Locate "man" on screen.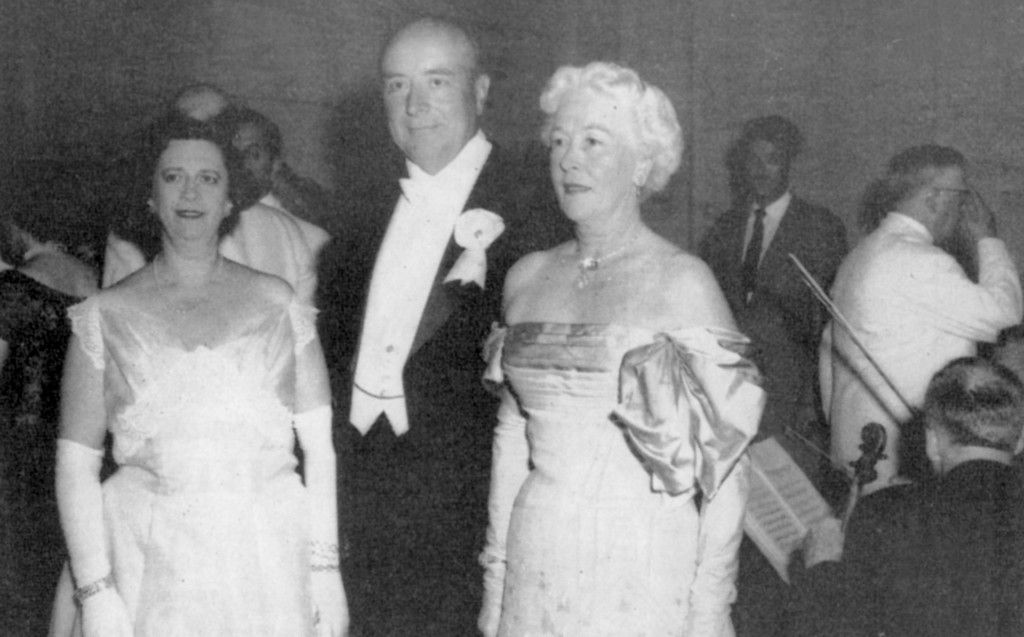
On screen at 700,108,848,466.
